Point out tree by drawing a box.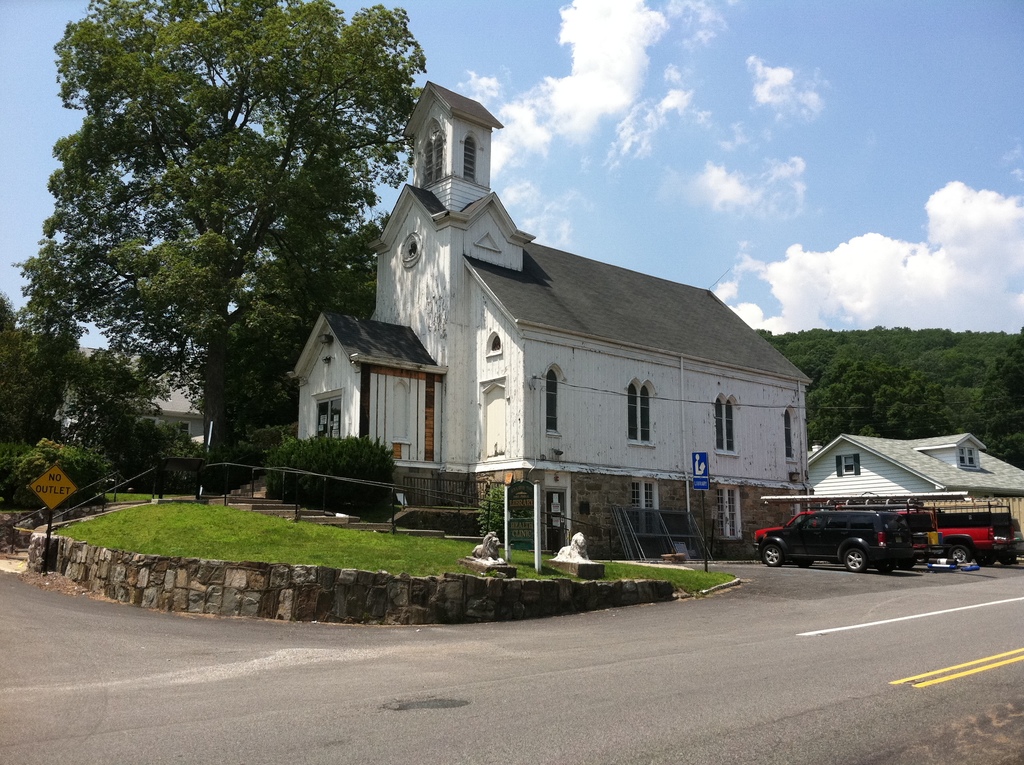
{"x1": 753, "y1": 324, "x2": 1023, "y2": 479}.
